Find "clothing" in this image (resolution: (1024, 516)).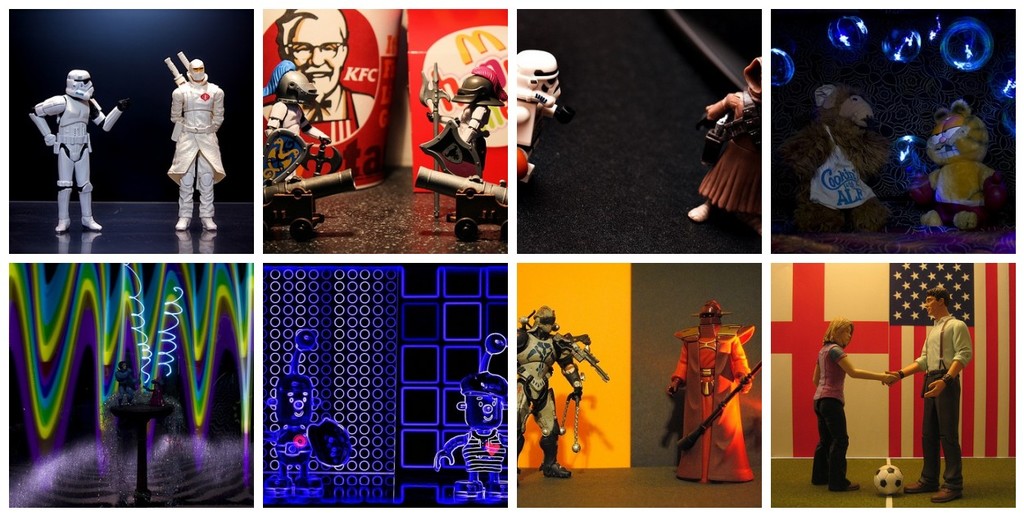
[left=667, top=328, right=749, bottom=489].
